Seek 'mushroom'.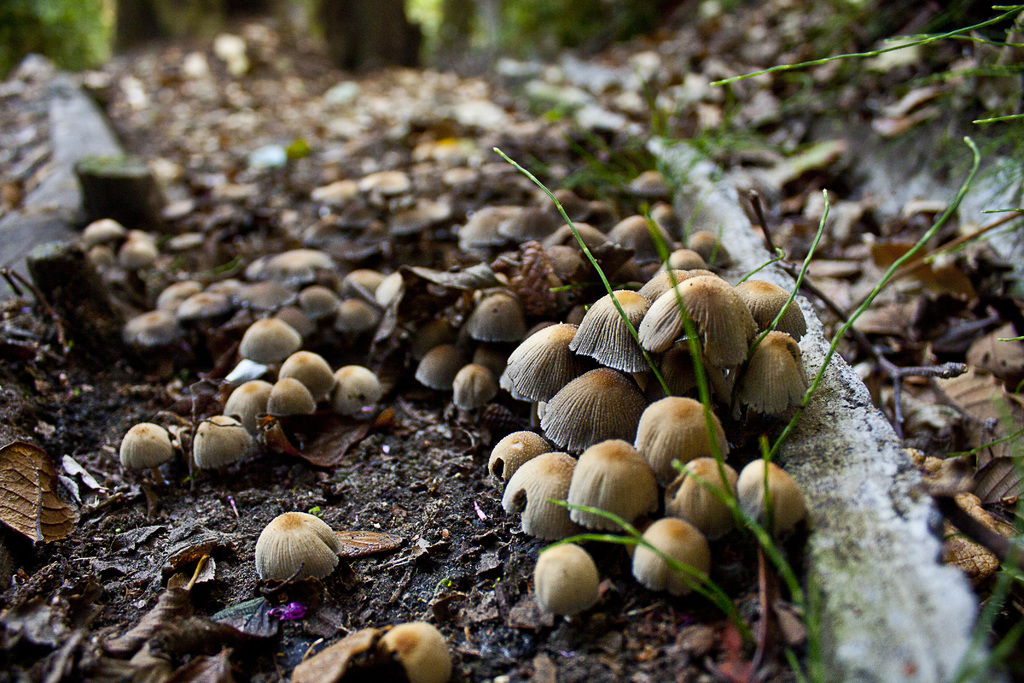
{"left": 252, "top": 519, "right": 342, "bottom": 609}.
